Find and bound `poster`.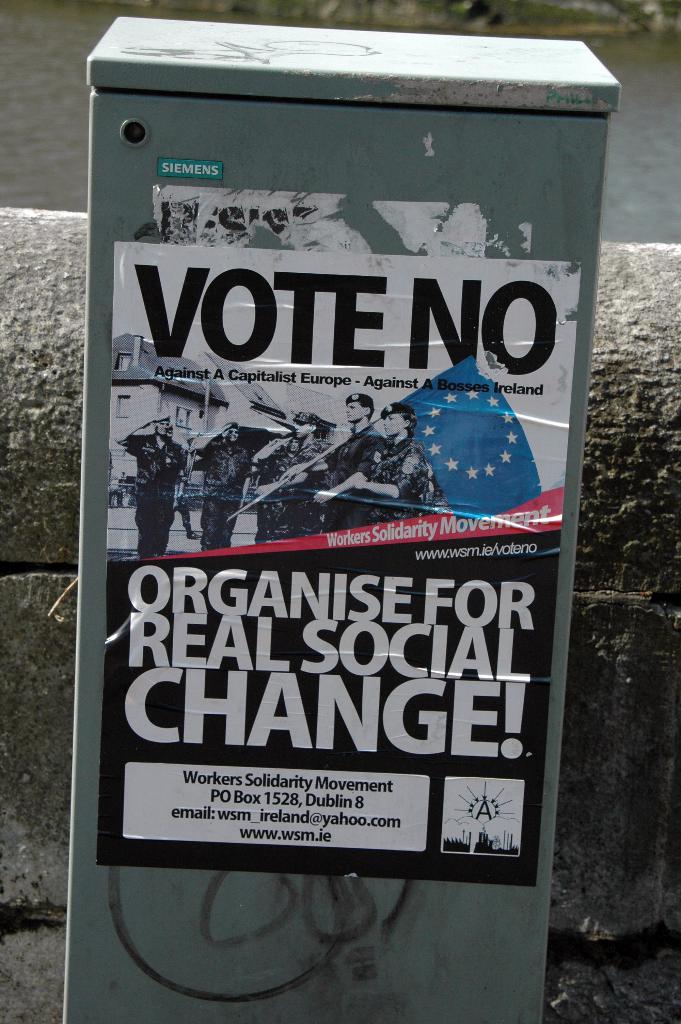
Bound: [97, 243, 581, 888].
